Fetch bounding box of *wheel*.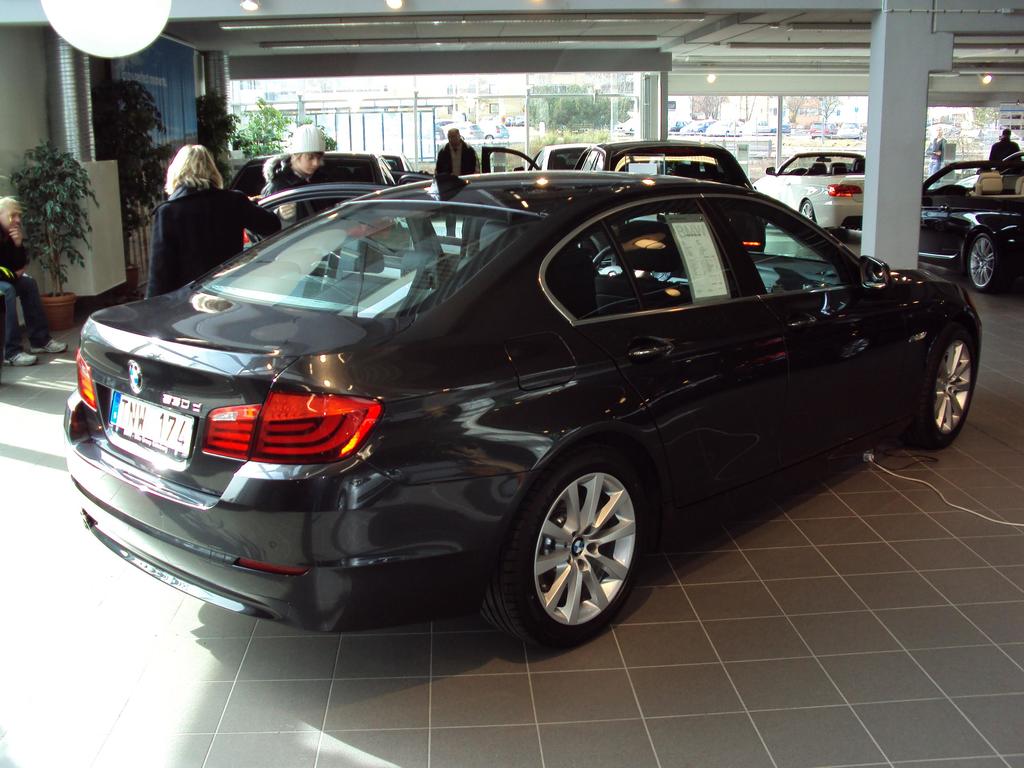
Bbox: 499/453/653/641.
